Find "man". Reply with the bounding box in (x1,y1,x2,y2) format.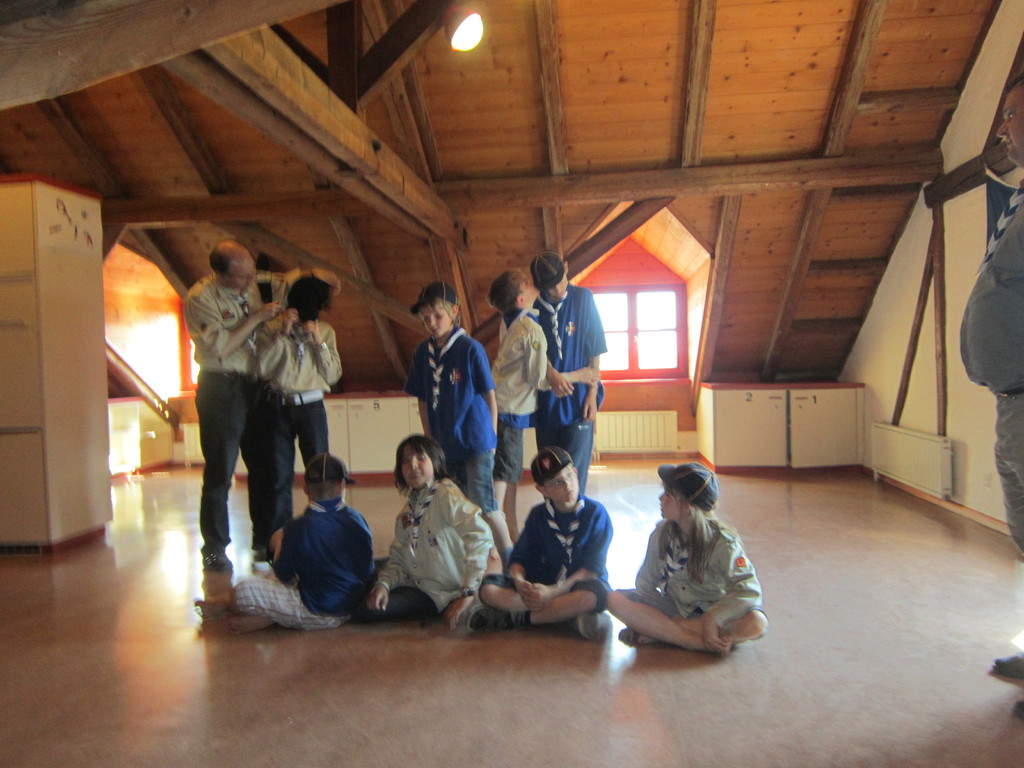
(177,244,334,577).
